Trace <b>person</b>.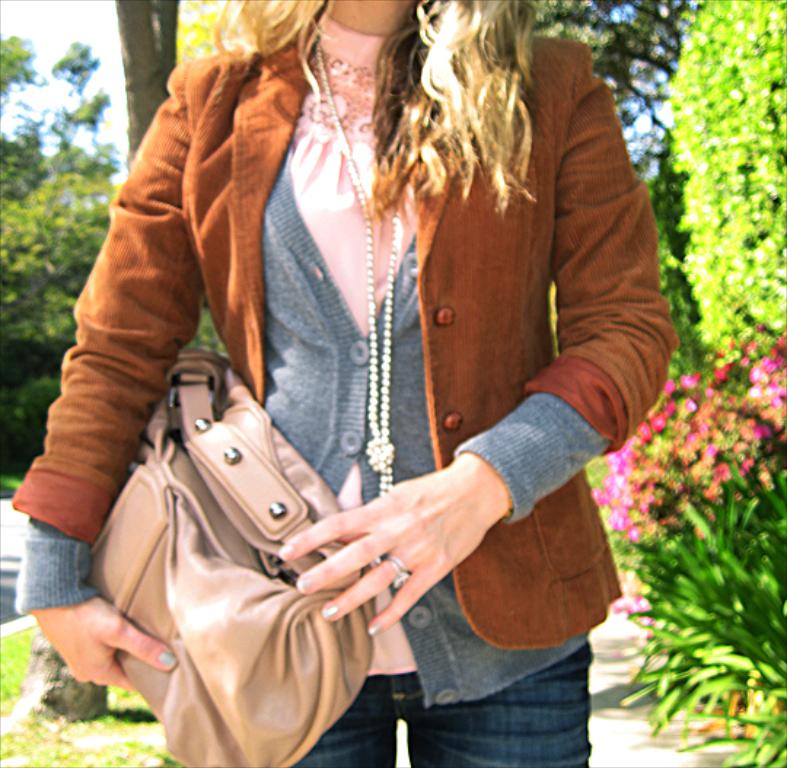
Traced to 10/0/686/767.
